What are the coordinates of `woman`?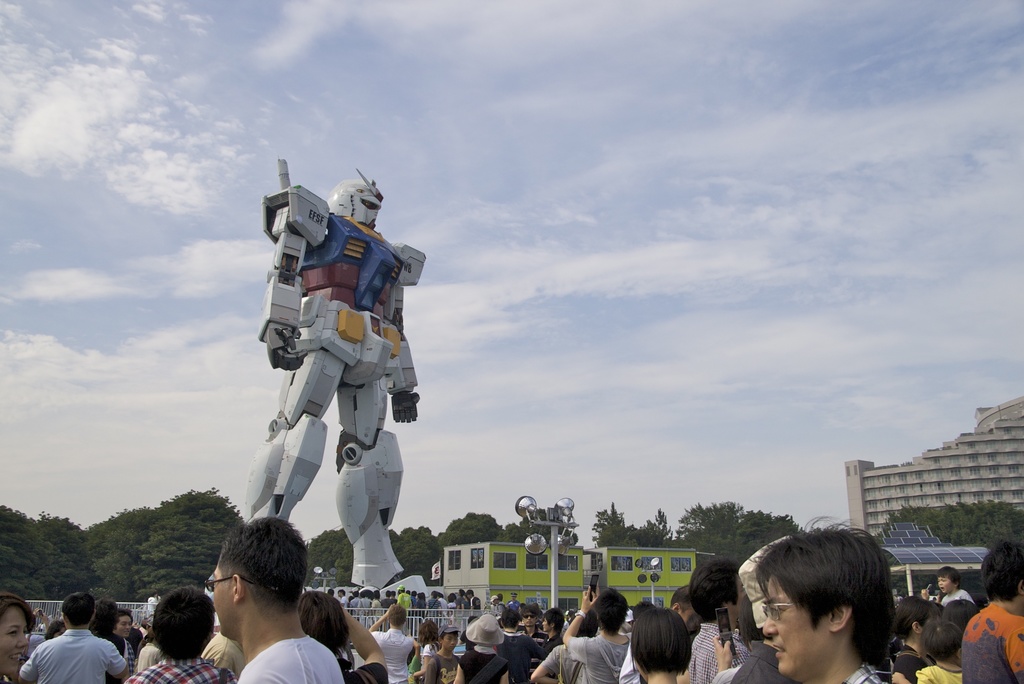
BBox(0, 591, 29, 683).
